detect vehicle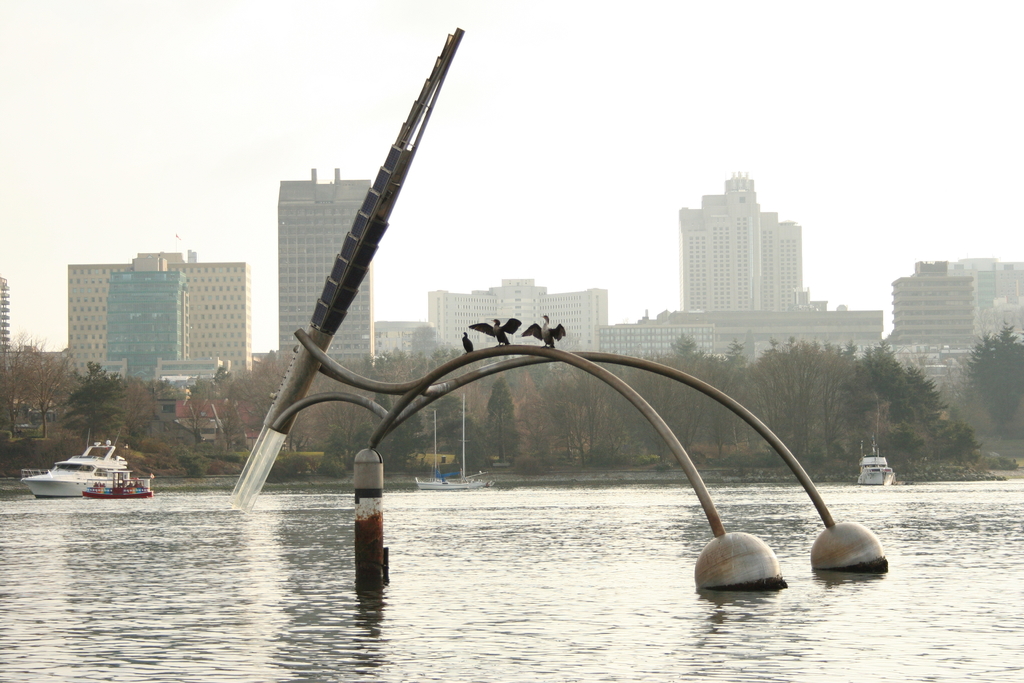
(x1=17, y1=434, x2=131, y2=502)
